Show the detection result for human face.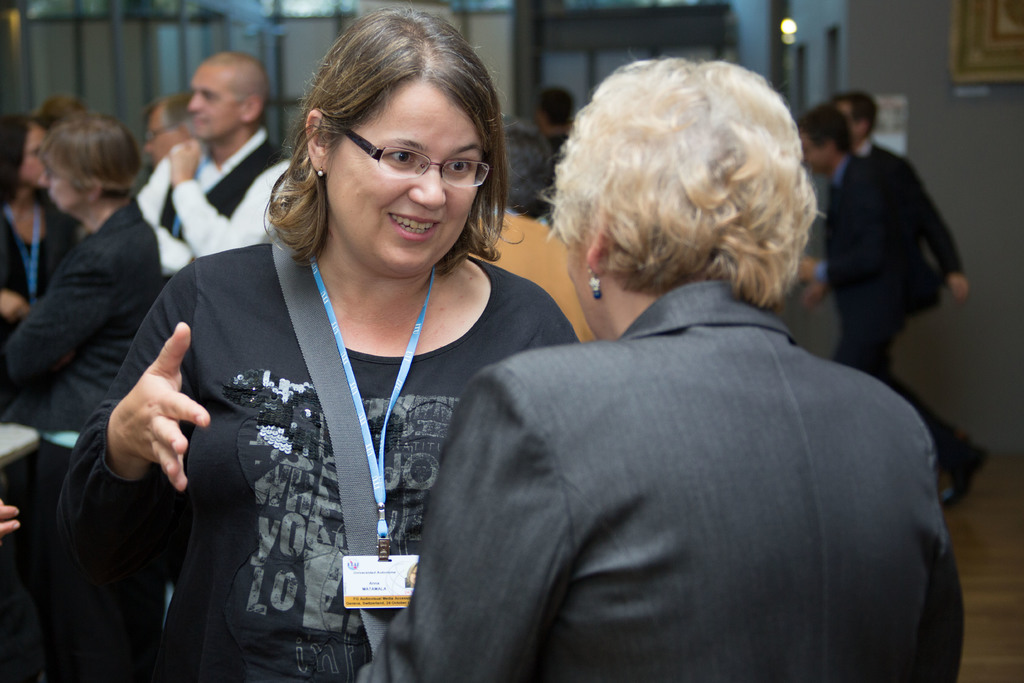
(49, 161, 77, 210).
